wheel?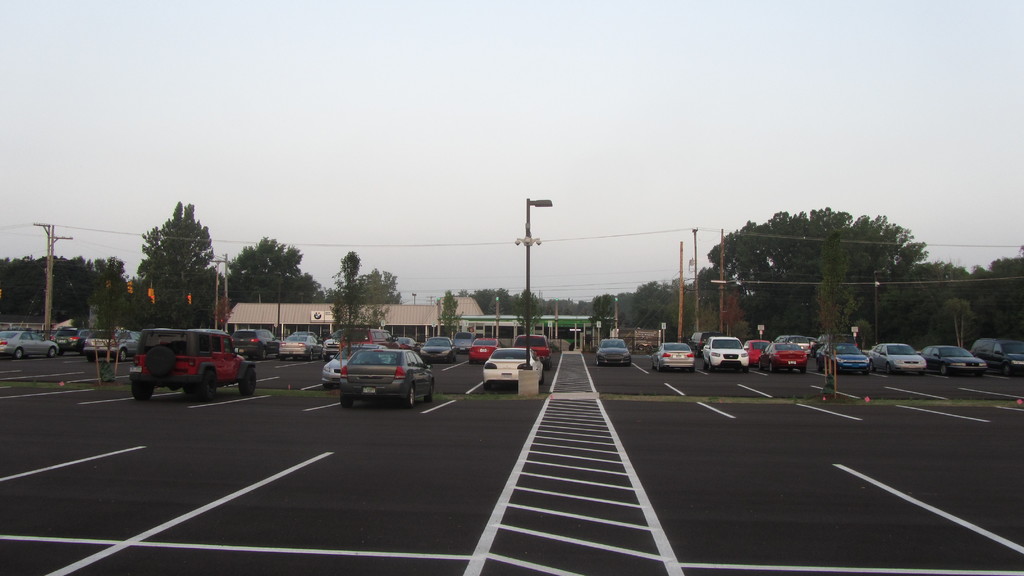
crop(79, 349, 86, 356)
